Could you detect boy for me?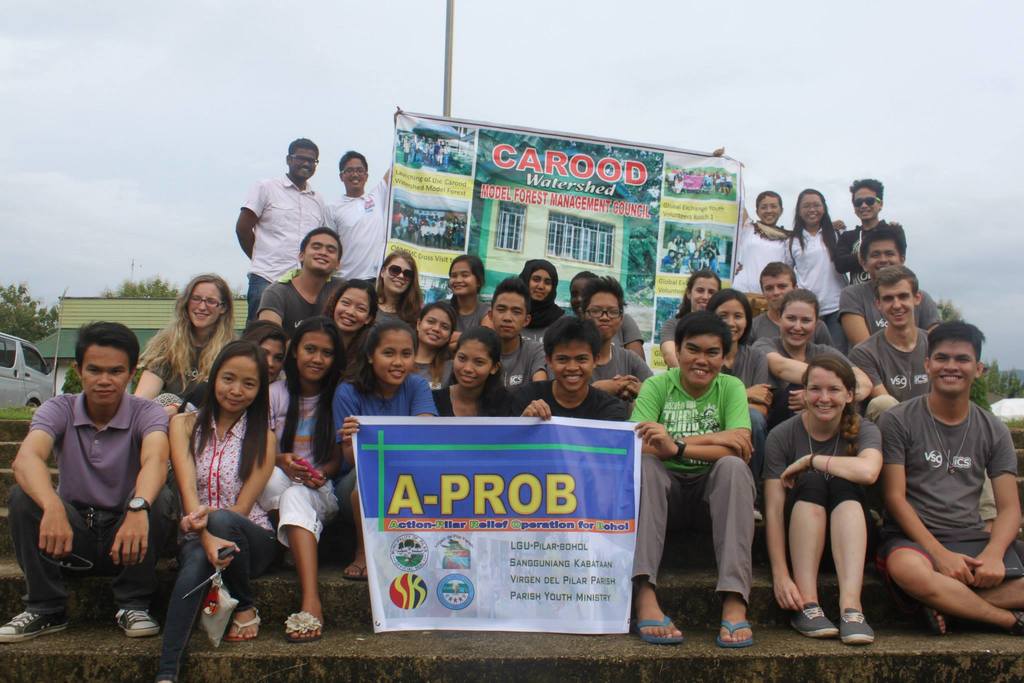
Detection result: <bbox>633, 317, 758, 645</bbox>.
